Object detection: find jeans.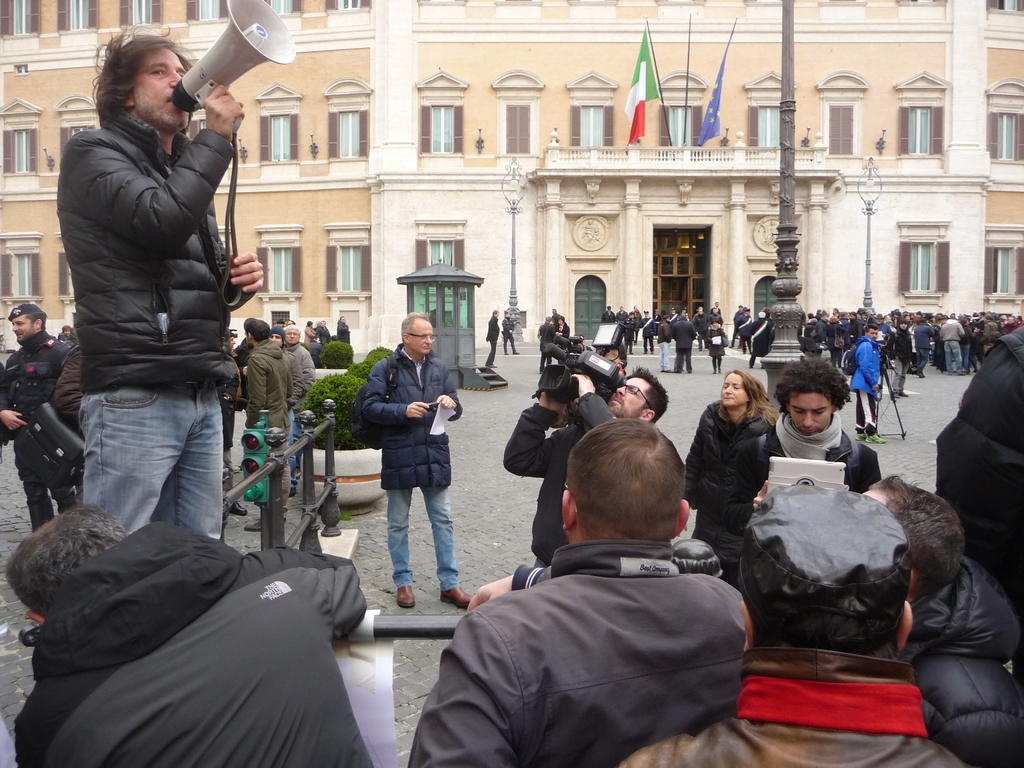
949/342/964/372.
